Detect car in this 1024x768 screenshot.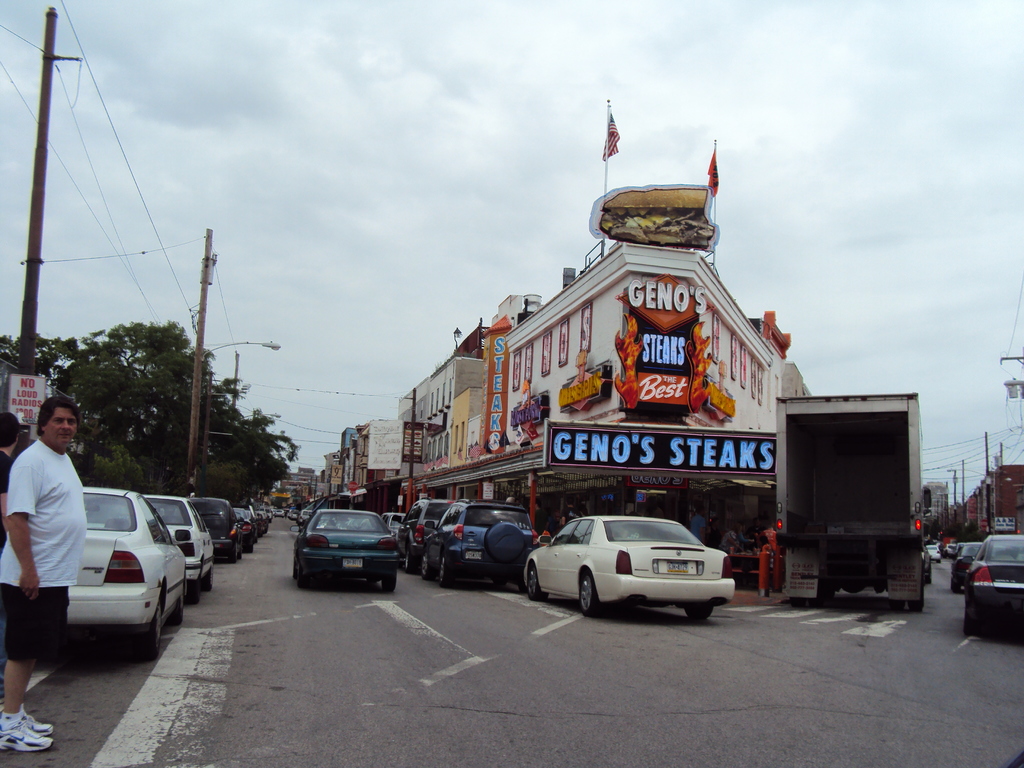
Detection: [260, 511, 269, 538].
